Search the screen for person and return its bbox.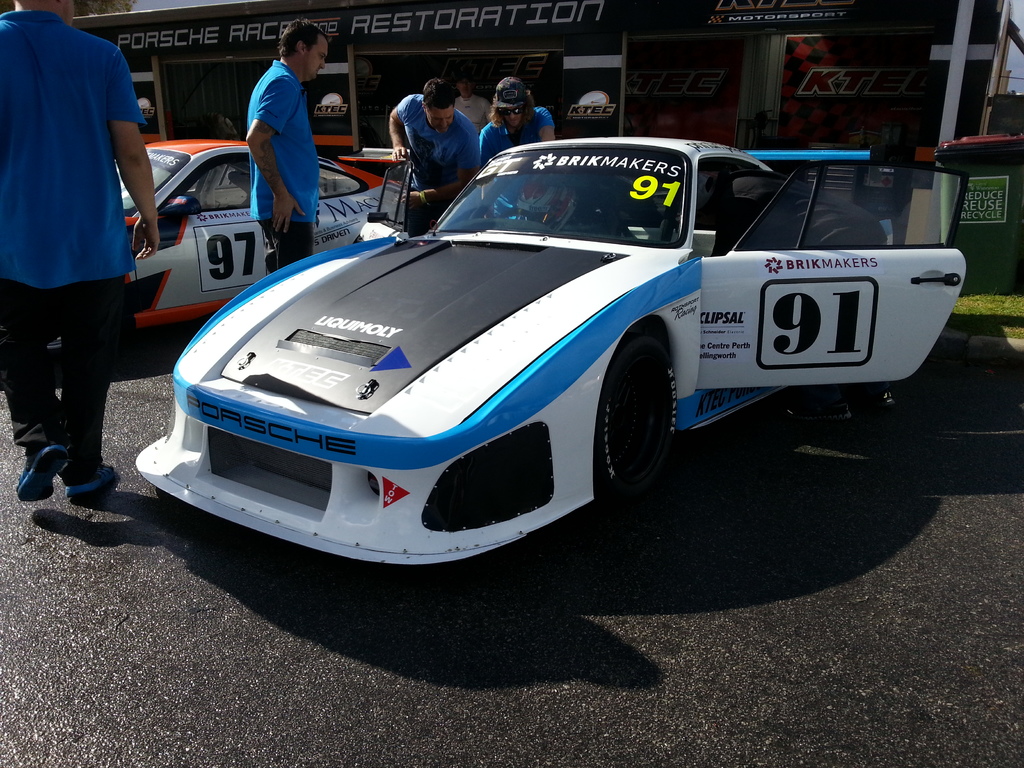
Found: (0, 0, 155, 502).
